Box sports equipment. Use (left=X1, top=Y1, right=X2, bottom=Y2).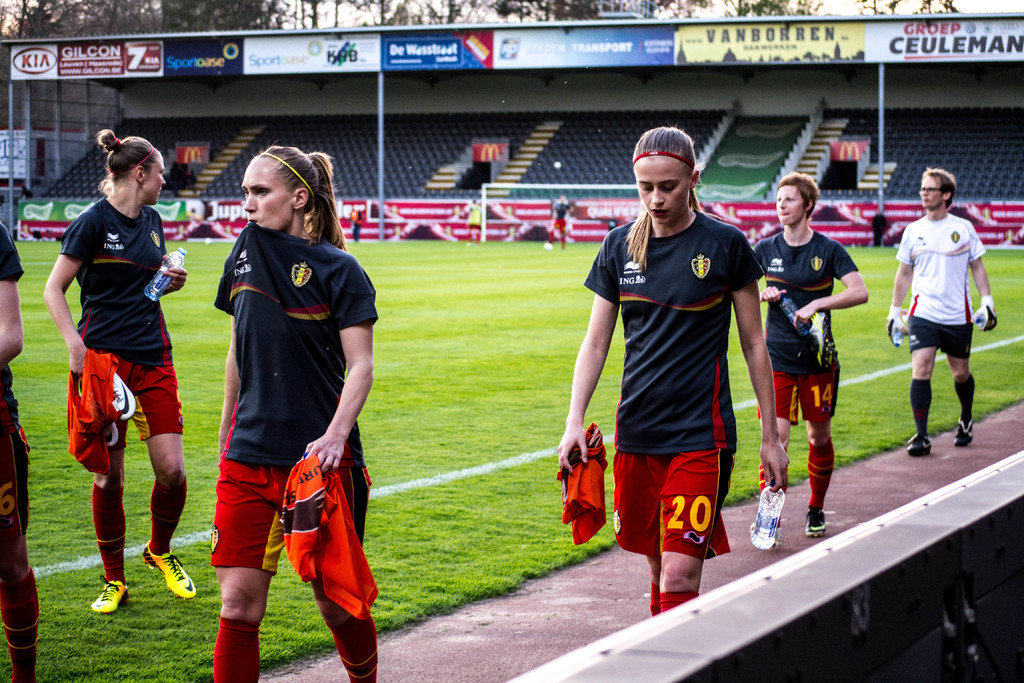
(left=906, top=434, right=930, bottom=451).
